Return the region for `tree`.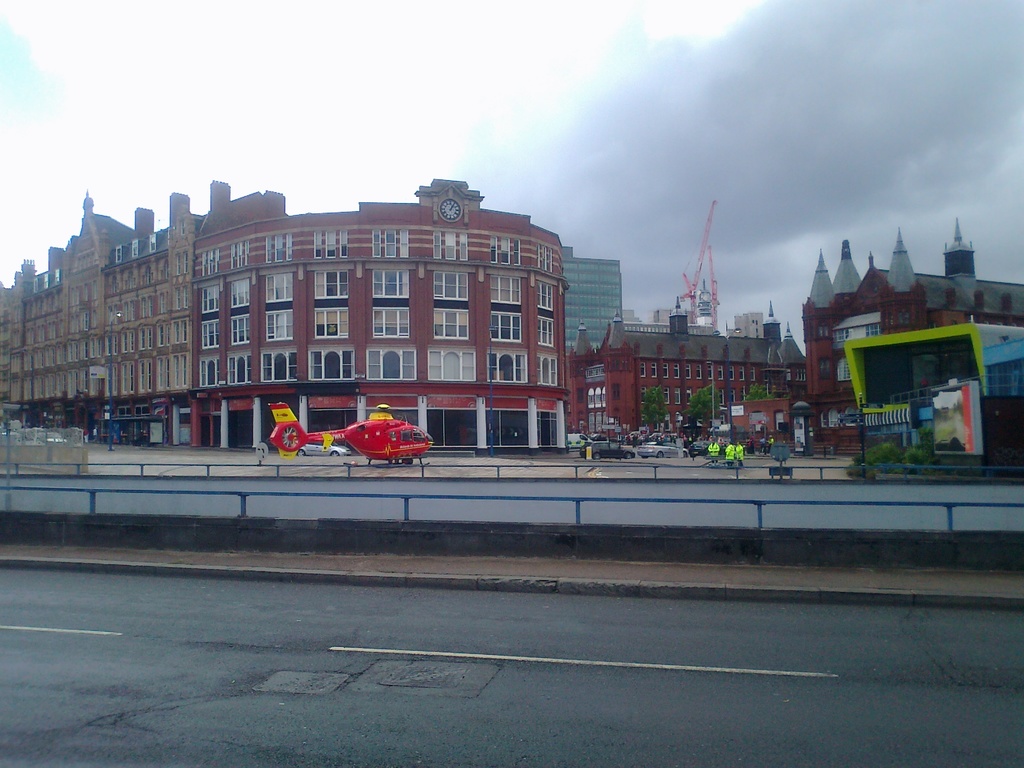
(left=860, top=435, right=899, bottom=482).
